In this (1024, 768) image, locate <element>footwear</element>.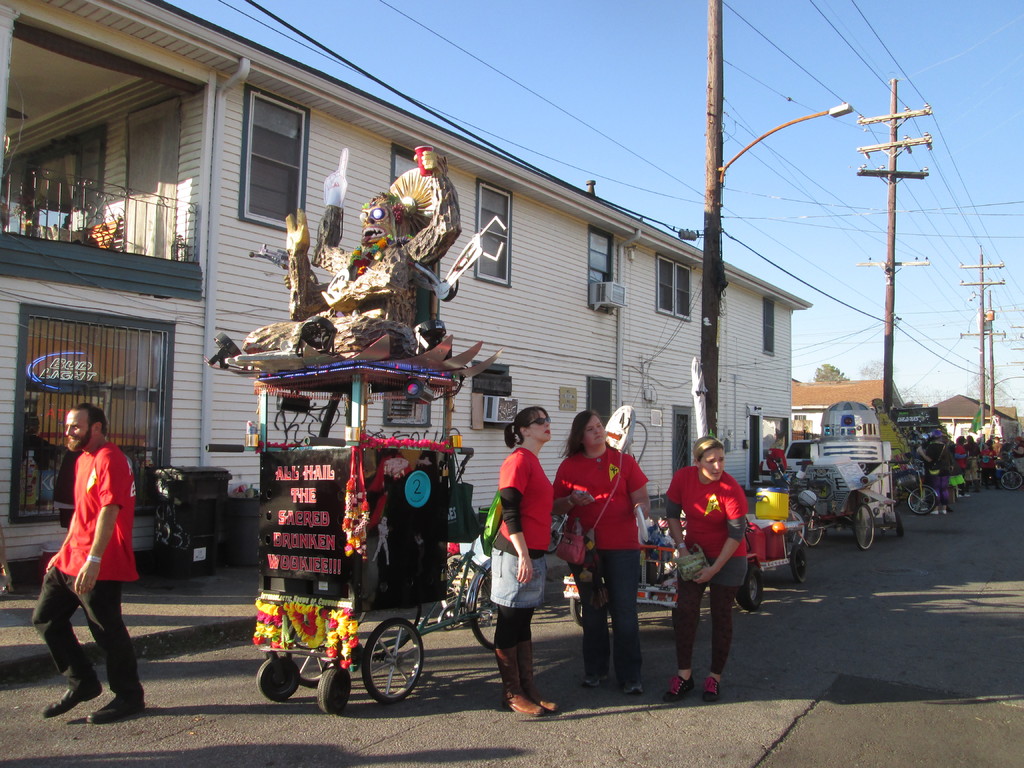
Bounding box: (962,493,970,499).
